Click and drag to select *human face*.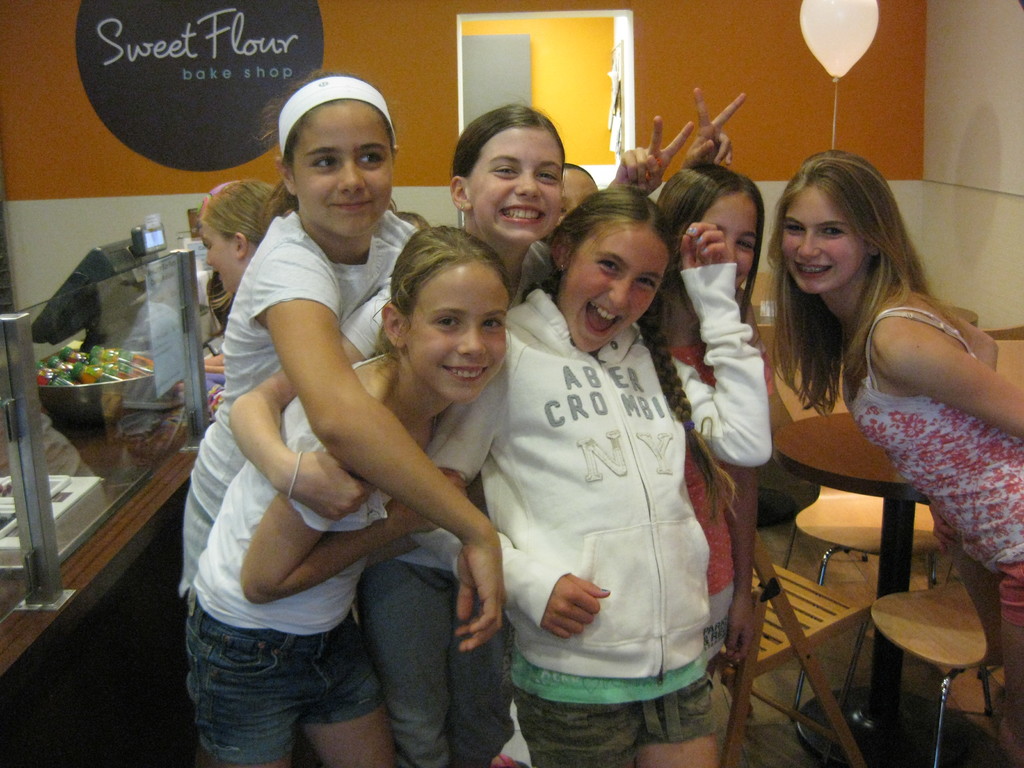
Selection: (x1=776, y1=173, x2=876, y2=291).
